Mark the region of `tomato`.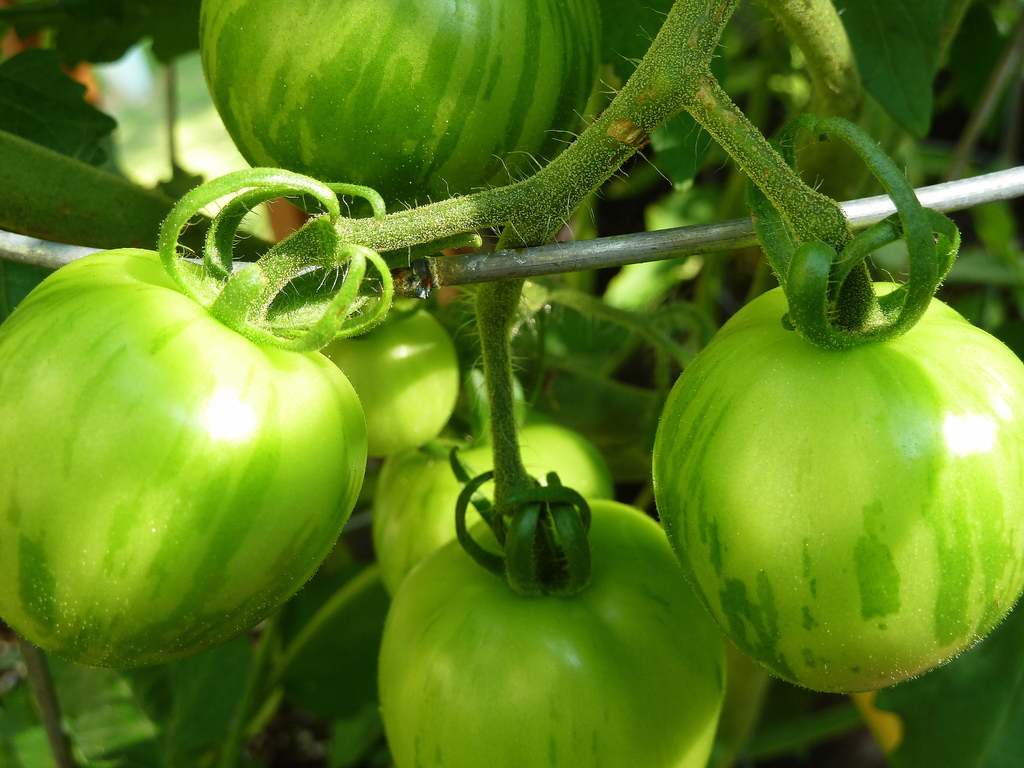
Region: crop(380, 481, 730, 767).
